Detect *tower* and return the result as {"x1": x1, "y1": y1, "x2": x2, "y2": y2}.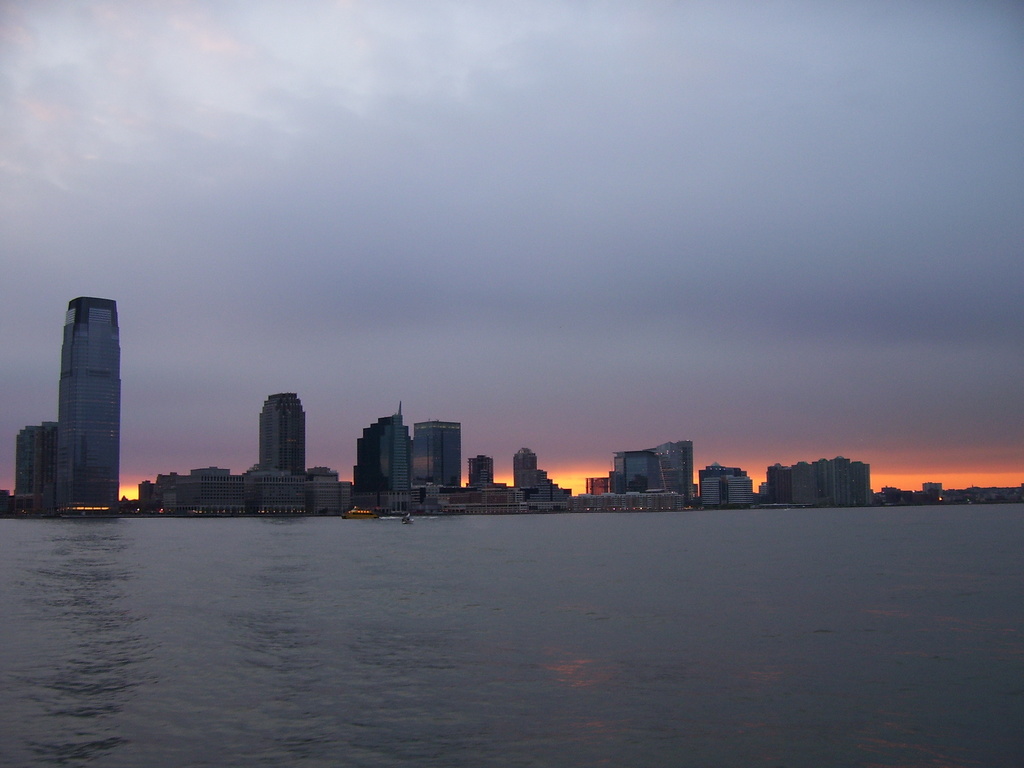
{"x1": 612, "y1": 442, "x2": 661, "y2": 497}.
